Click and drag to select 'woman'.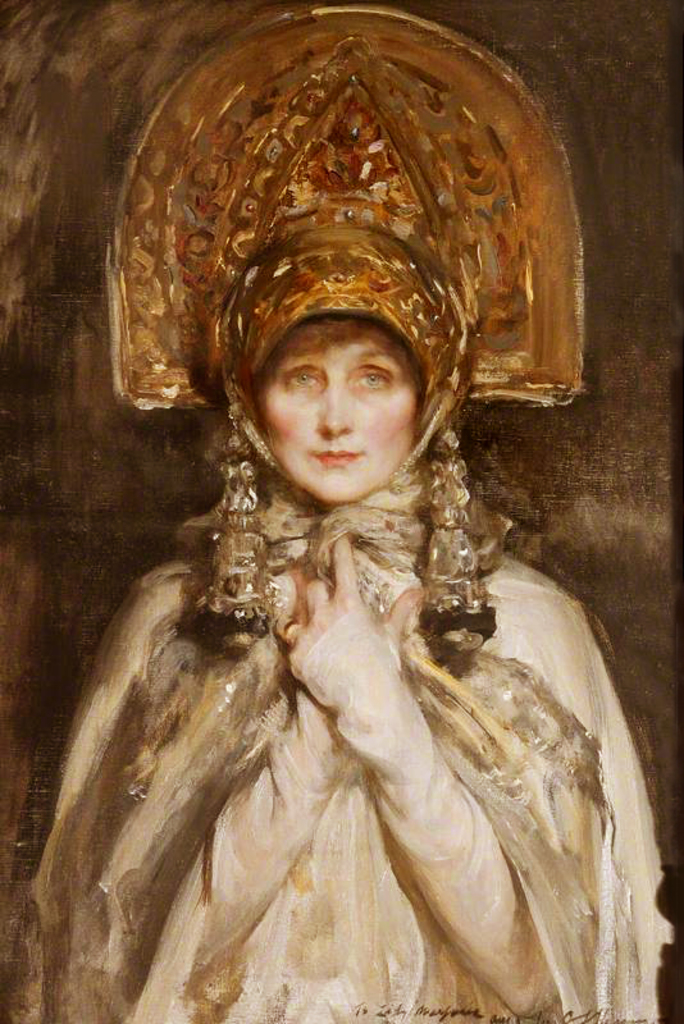
Selection: (x1=44, y1=84, x2=648, y2=997).
